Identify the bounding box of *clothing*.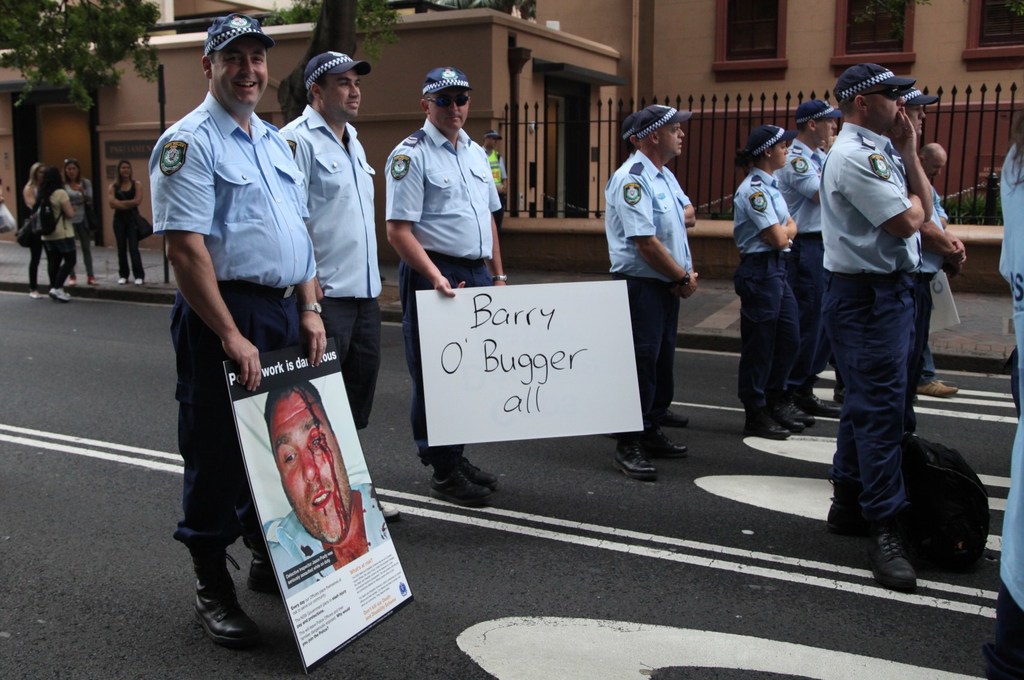
region(779, 136, 826, 374).
